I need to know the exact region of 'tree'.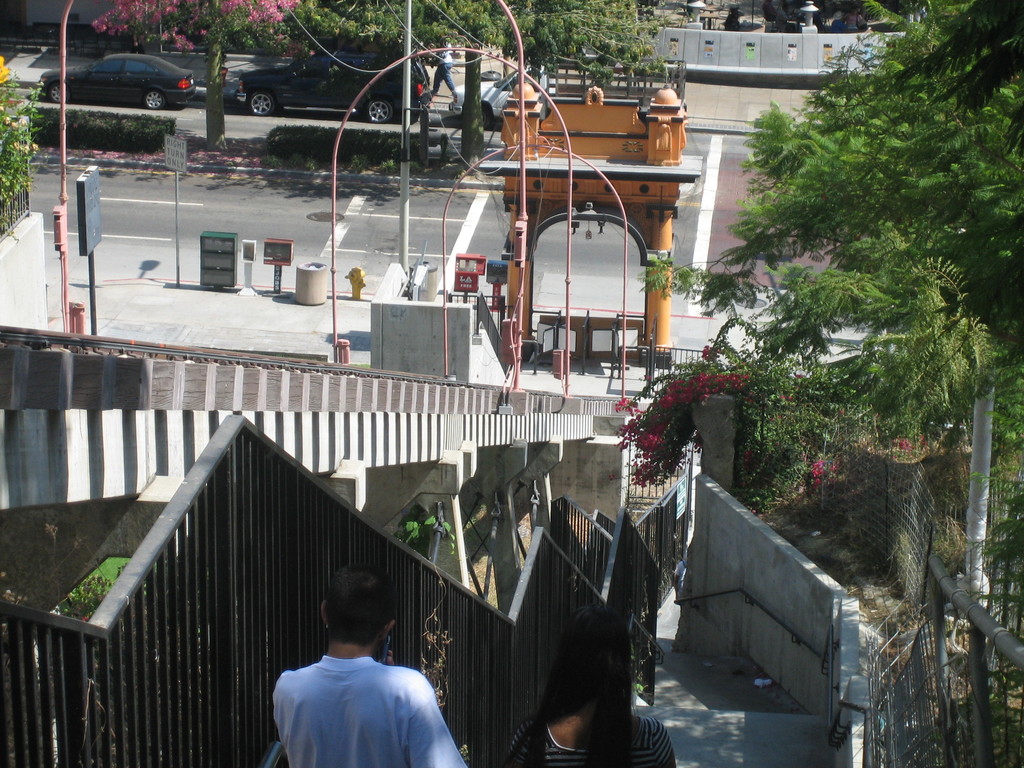
Region: BBox(0, 52, 60, 241).
